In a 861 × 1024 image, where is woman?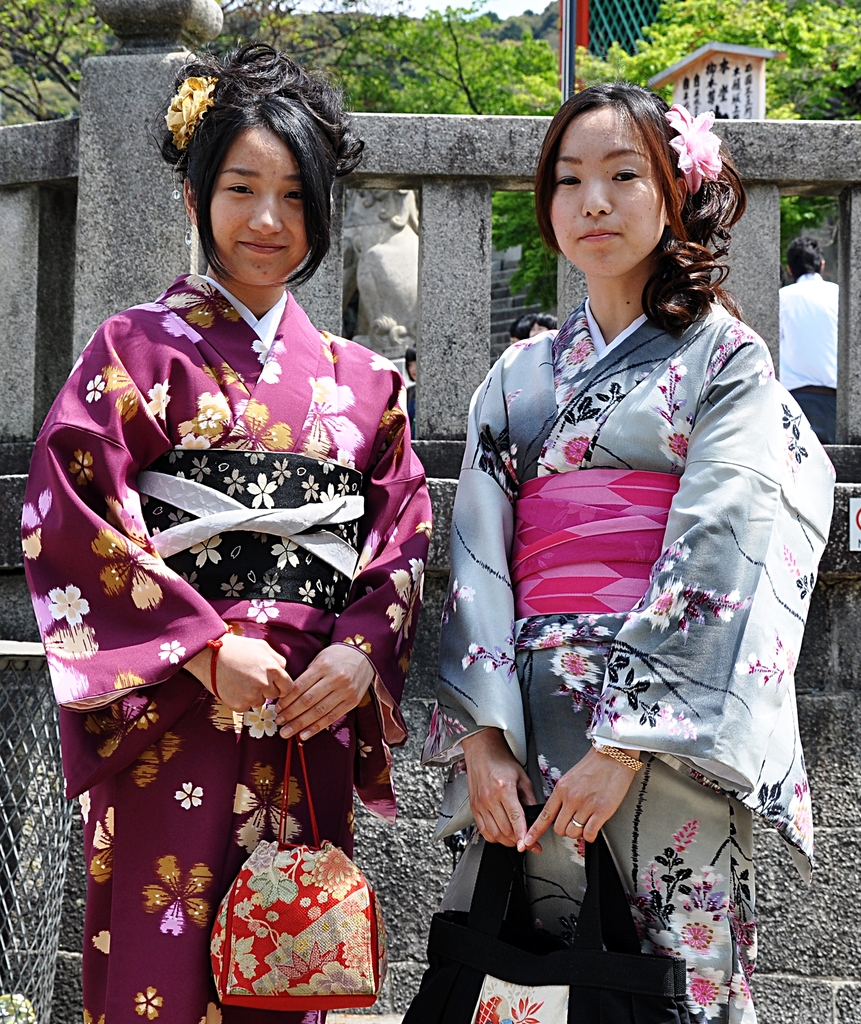
<box>420,57,835,1023</box>.
